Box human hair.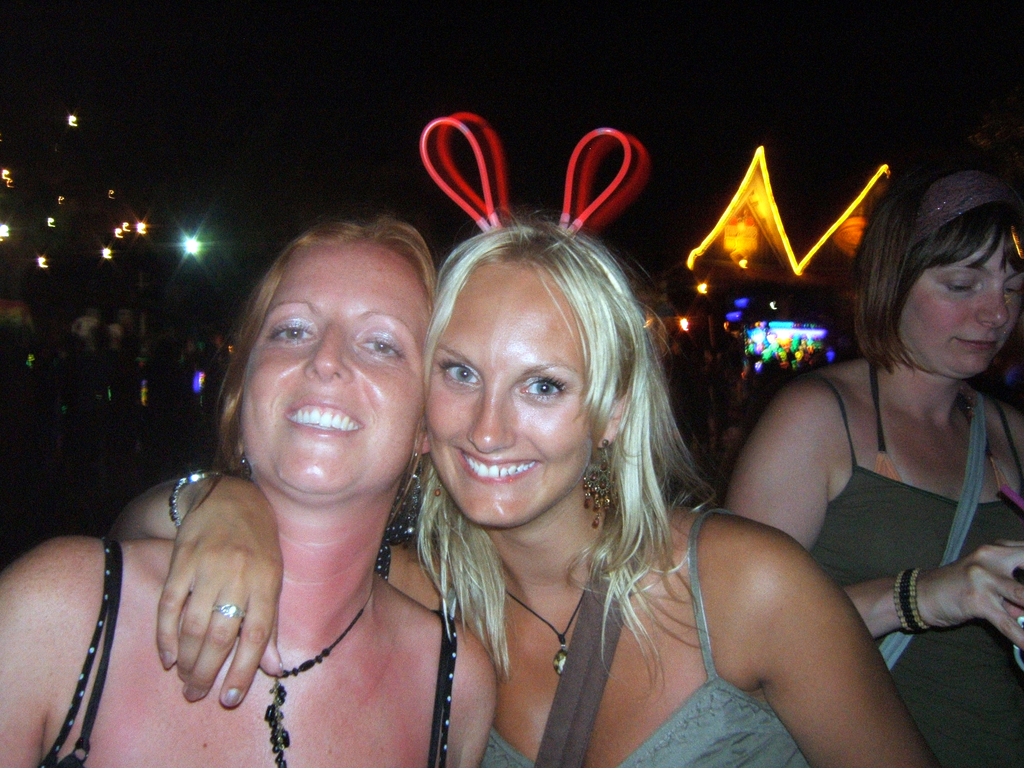
bbox=(837, 154, 1023, 375).
